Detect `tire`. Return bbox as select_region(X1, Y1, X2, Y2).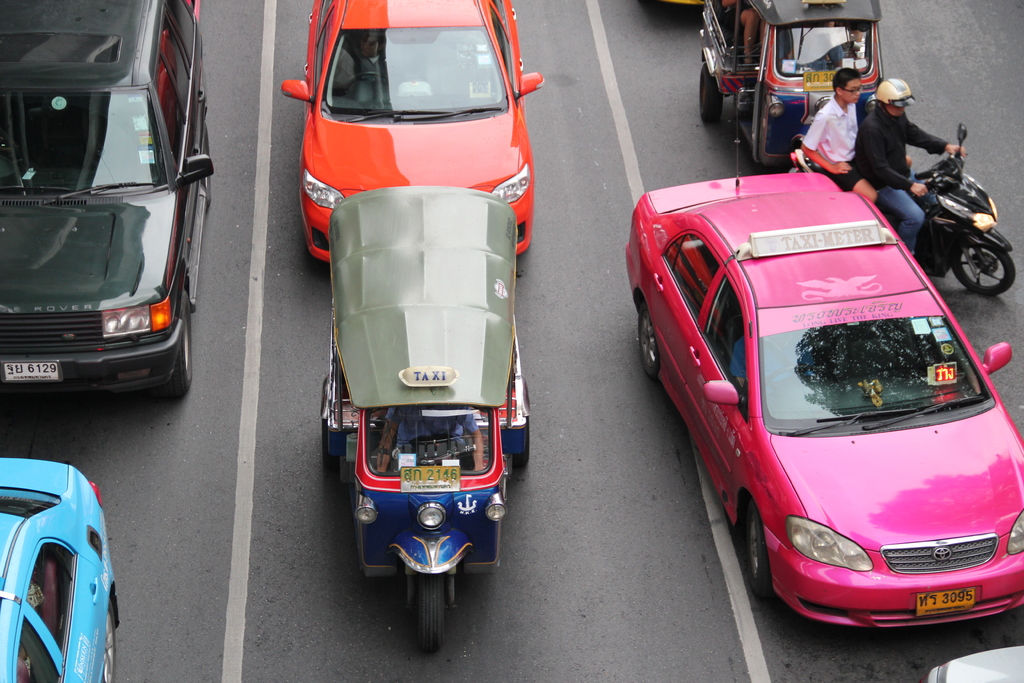
select_region(419, 577, 451, 655).
